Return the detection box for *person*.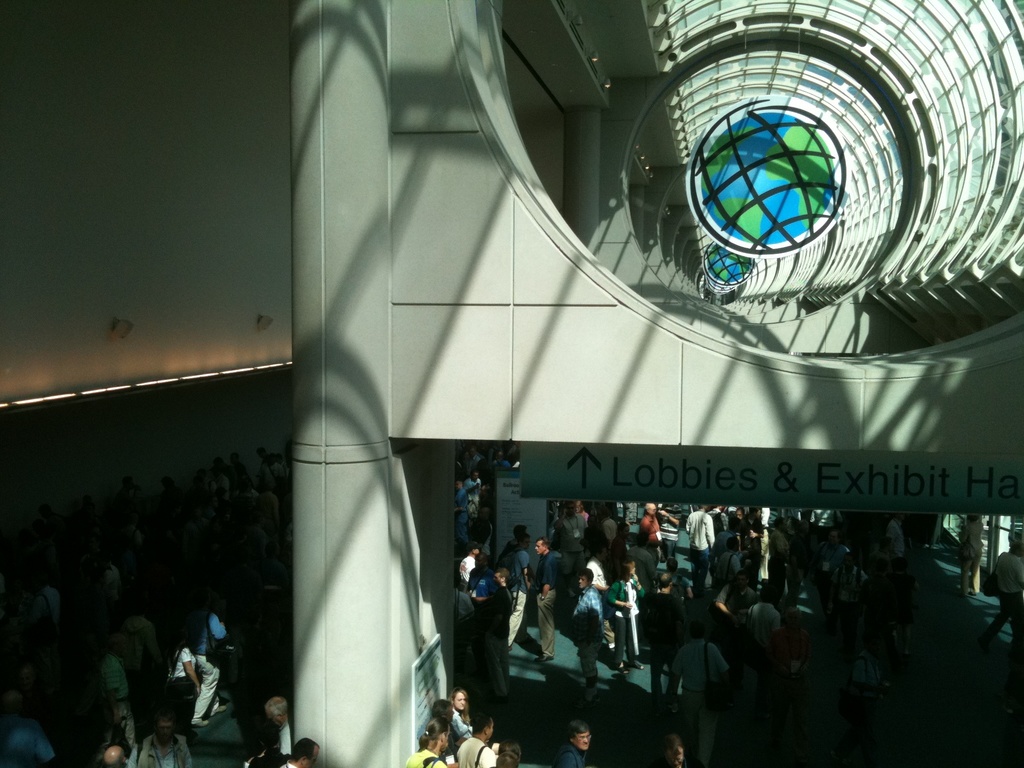
(564, 563, 630, 716).
